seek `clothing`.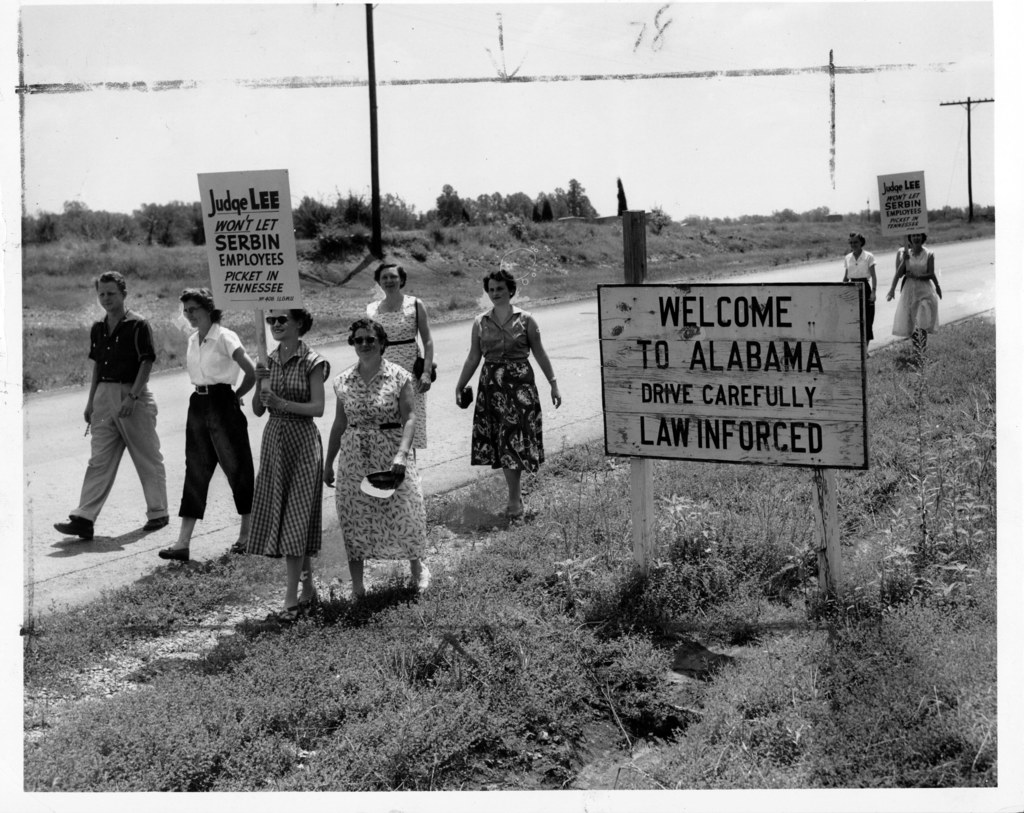
(x1=238, y1=336, x2=334, y2=567).
